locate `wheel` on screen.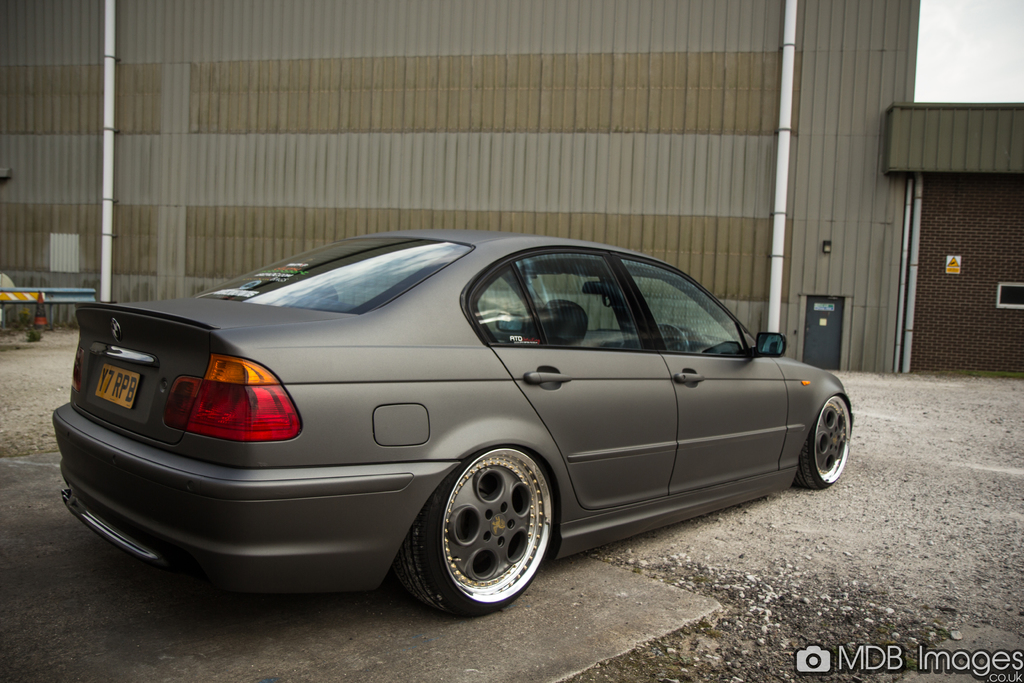
On screen at select_region(396, 445, 556, 627).
